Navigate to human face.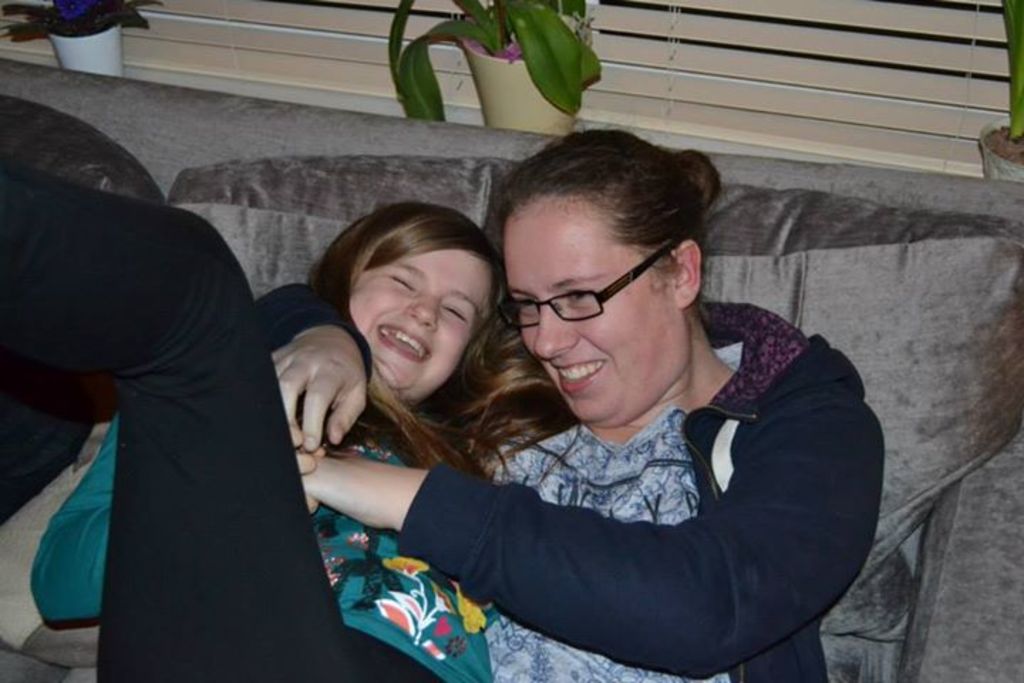
Navigation target: (x1=503, y1=192, x2=684, y2=424).
